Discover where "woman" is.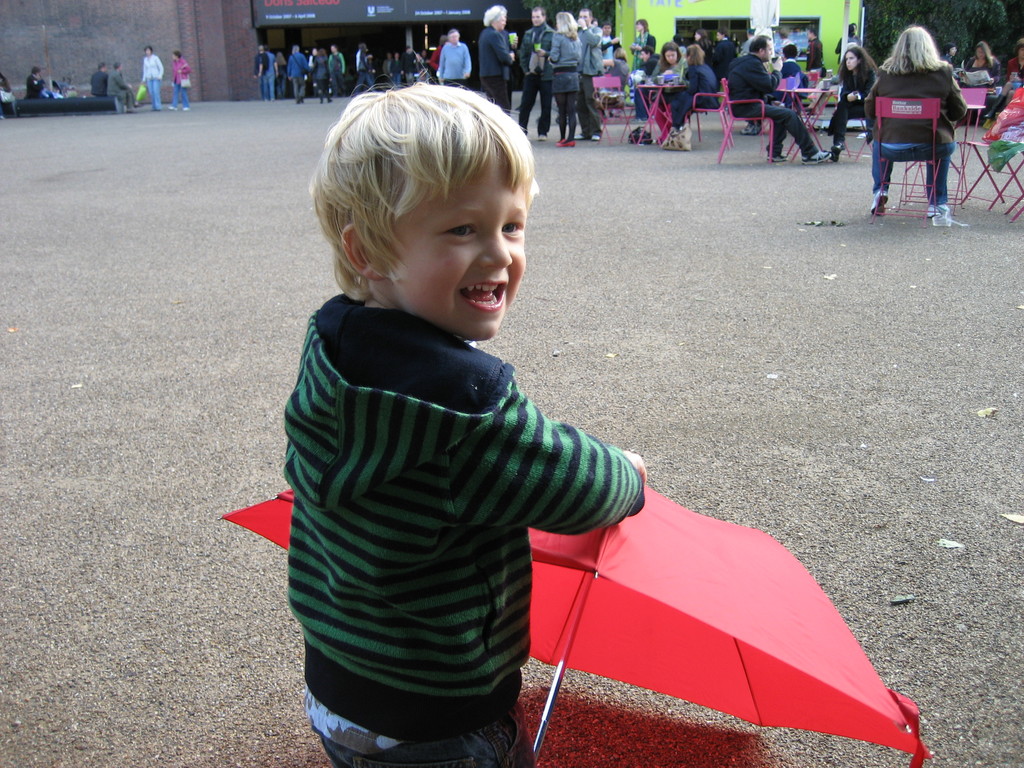
Discovered at {"left": 981, "top": 35, "right": 1023, "bottom": 122}.
